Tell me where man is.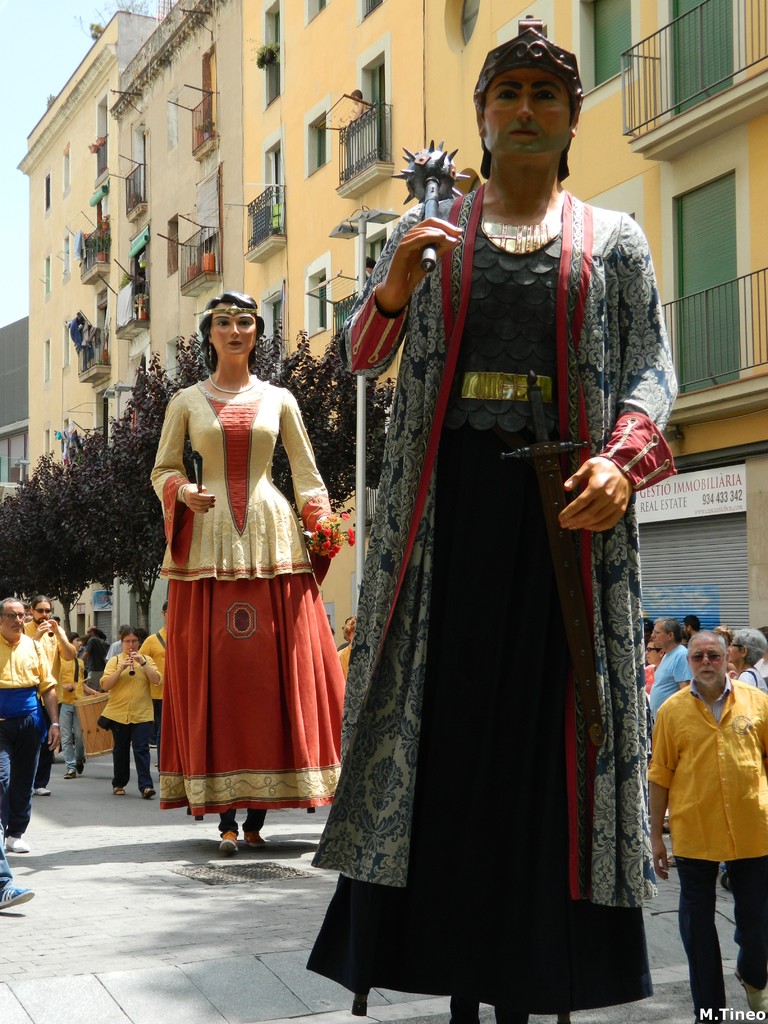
man is at box(22, 589, 67, 776).
